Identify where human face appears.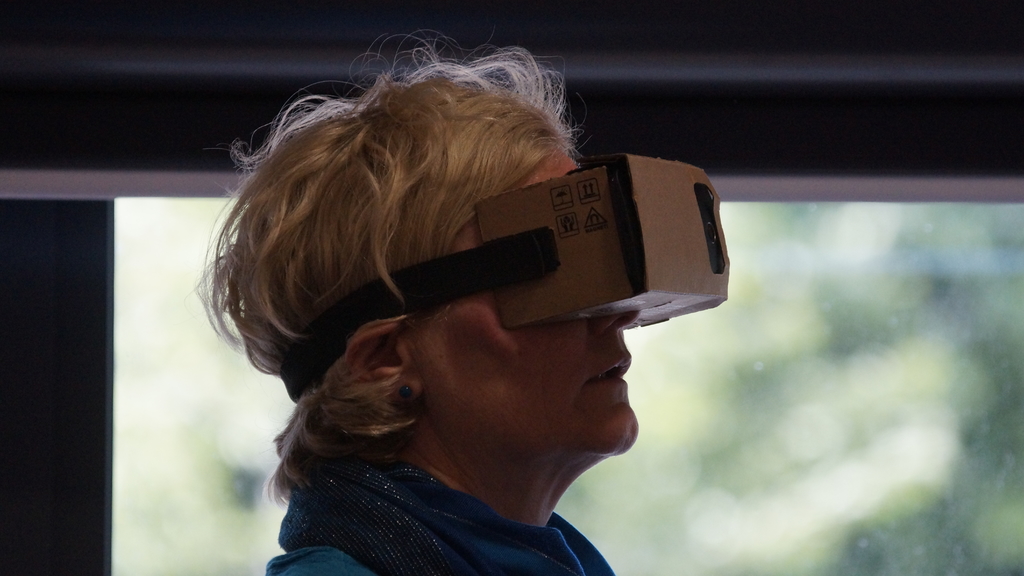
Appears at 420 137 642 454.
